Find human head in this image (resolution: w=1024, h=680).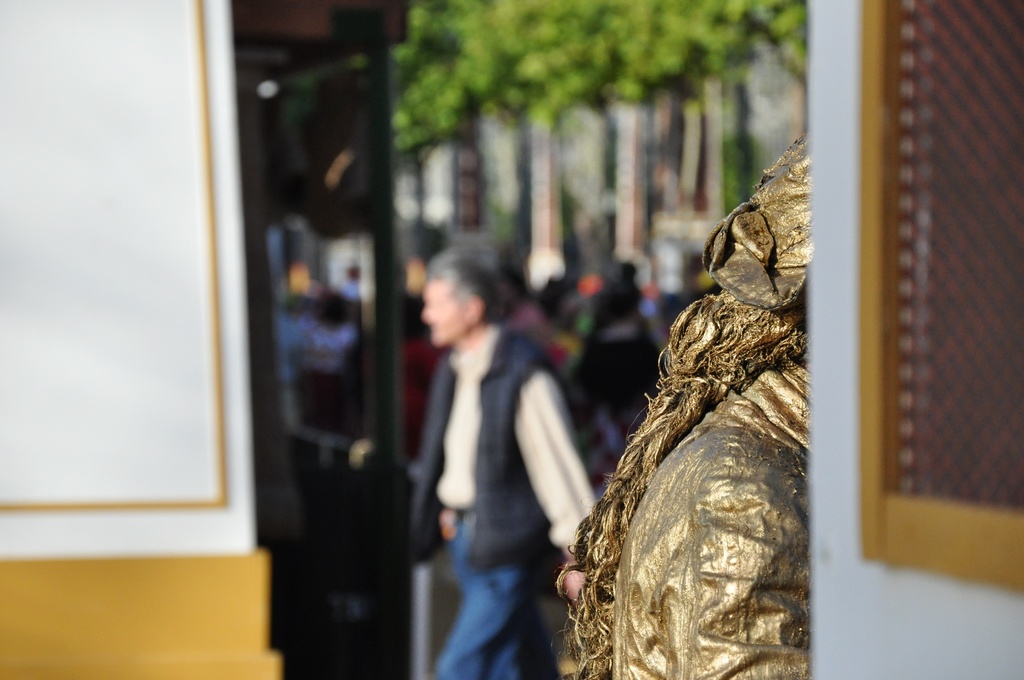
419/255/507/350.
